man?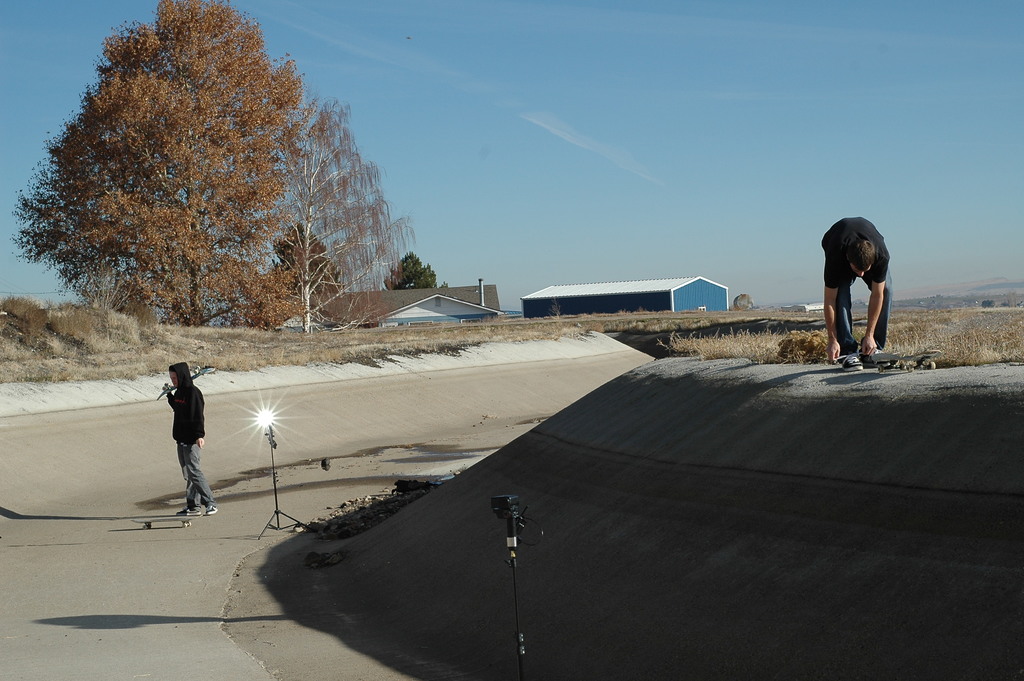
168, 359, 215, 512
